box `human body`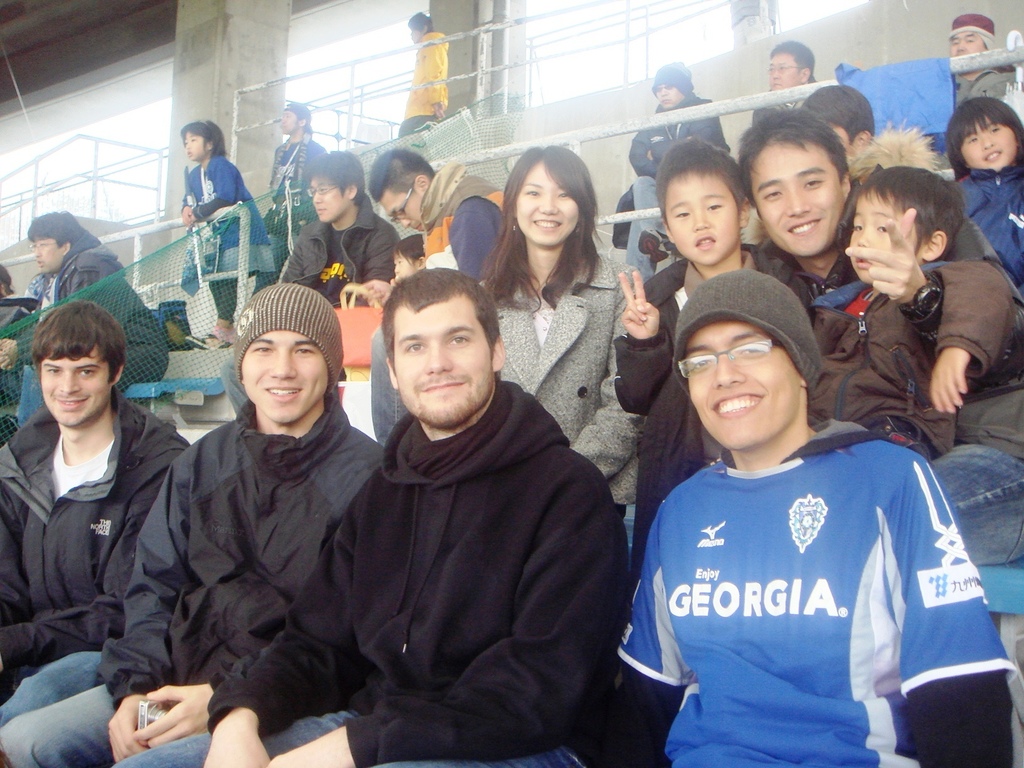
locate(109, 383, 629, 767)
